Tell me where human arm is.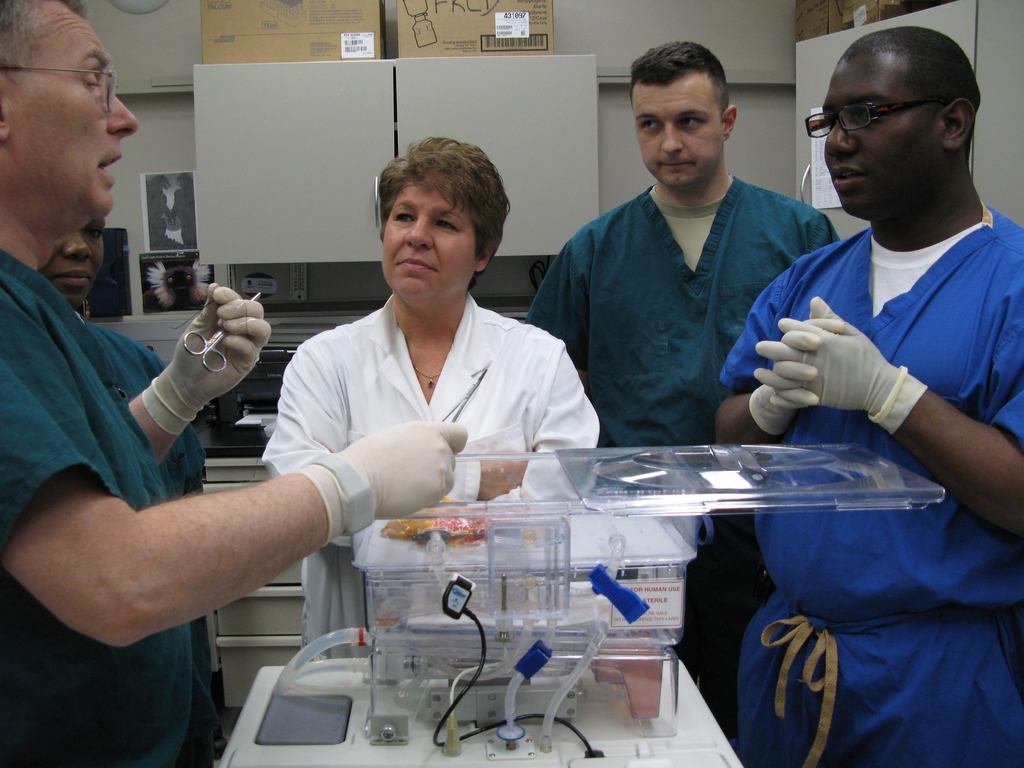
human arm is at bbox=[0, 292, 463, 653].
